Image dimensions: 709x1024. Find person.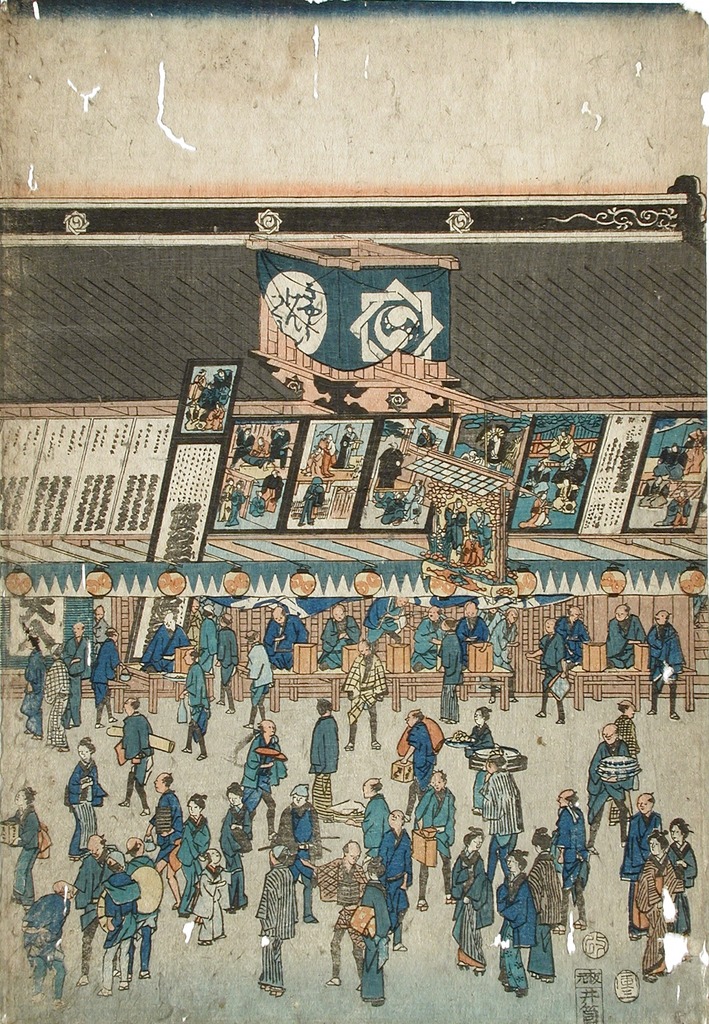
crop(345, 857, 394, 1007).
